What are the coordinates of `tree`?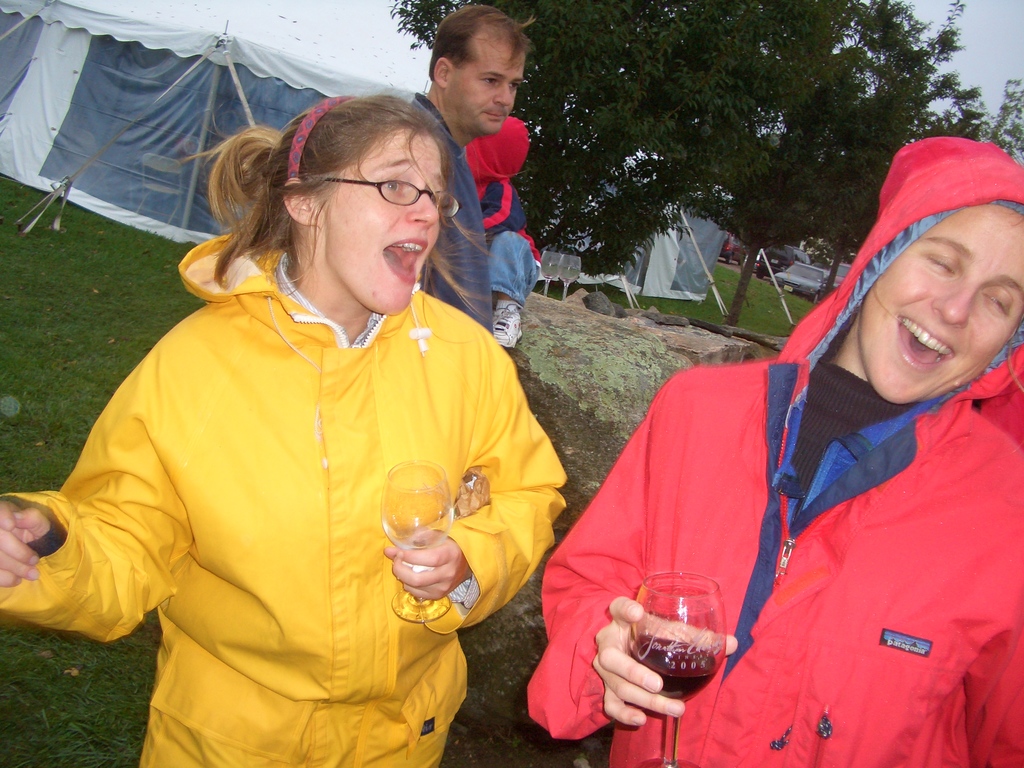
locate(911, 0, 1023, 184).
